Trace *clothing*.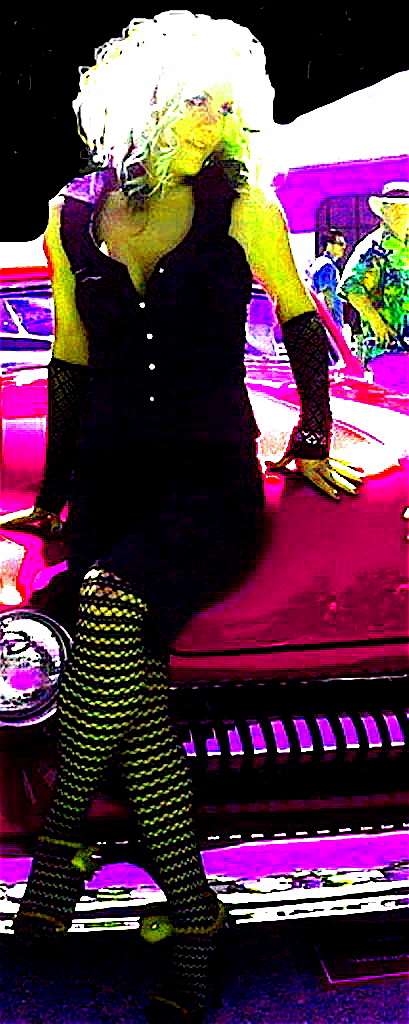
Traced to [306,248,342,328].
